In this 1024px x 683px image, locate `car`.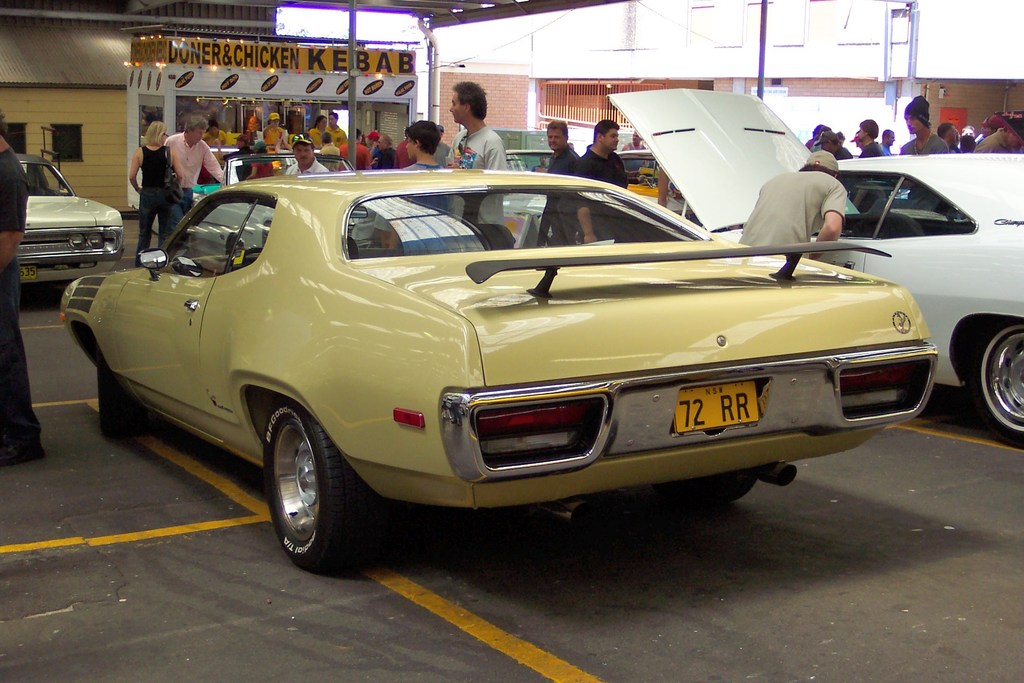
Bounding box: 496/147/552/175.
